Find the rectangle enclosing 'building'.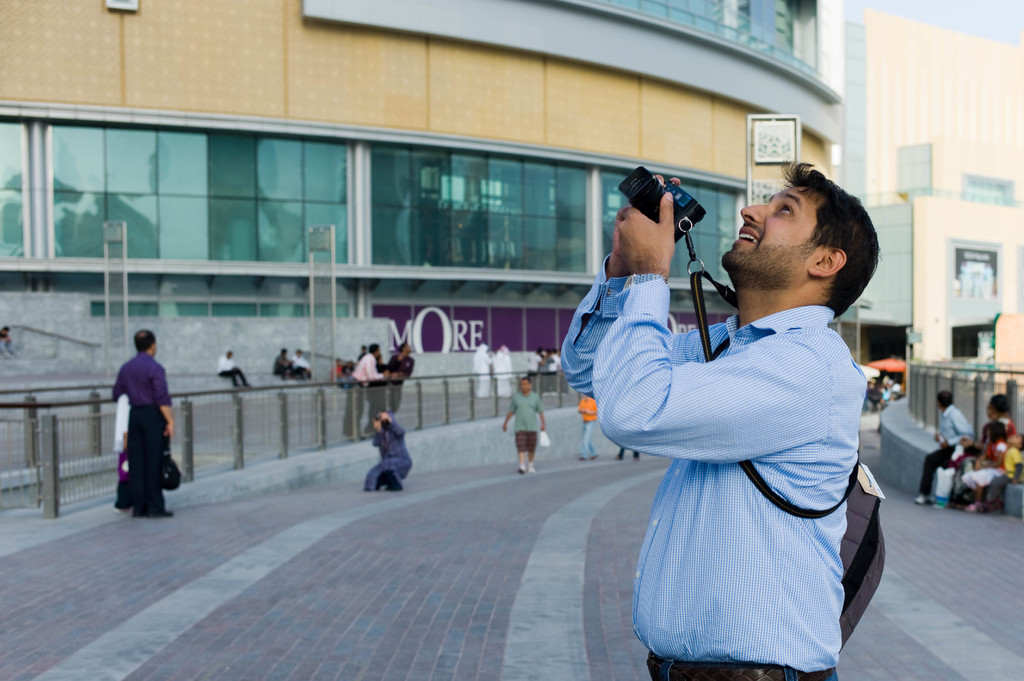
l=0, t=0, r=842, b=401.
